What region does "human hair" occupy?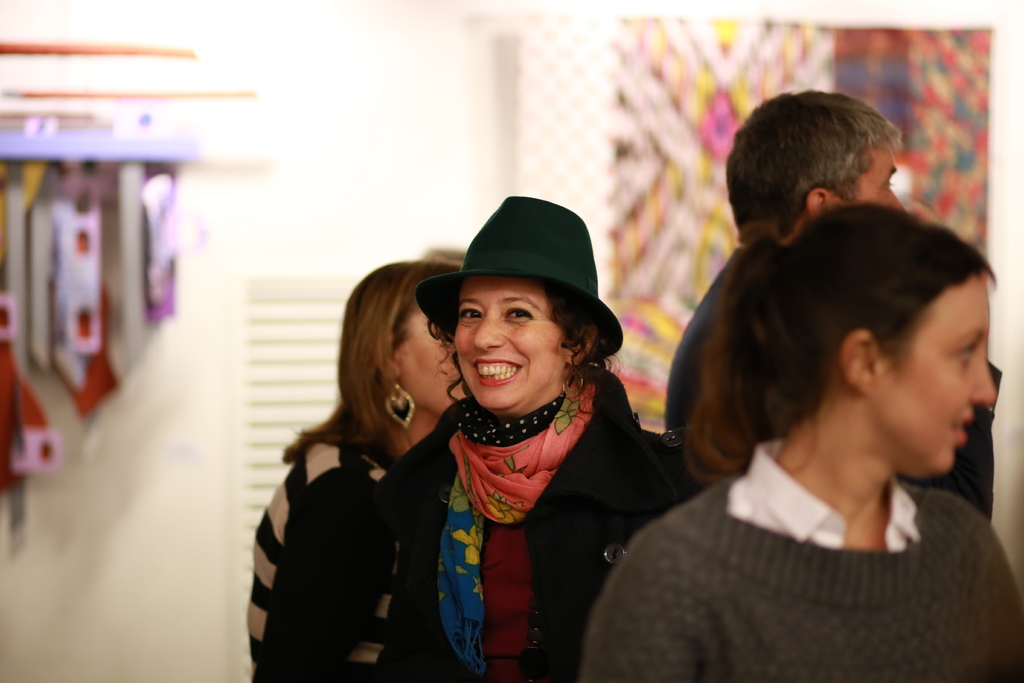
select_region(280, 260, 461, 468).
